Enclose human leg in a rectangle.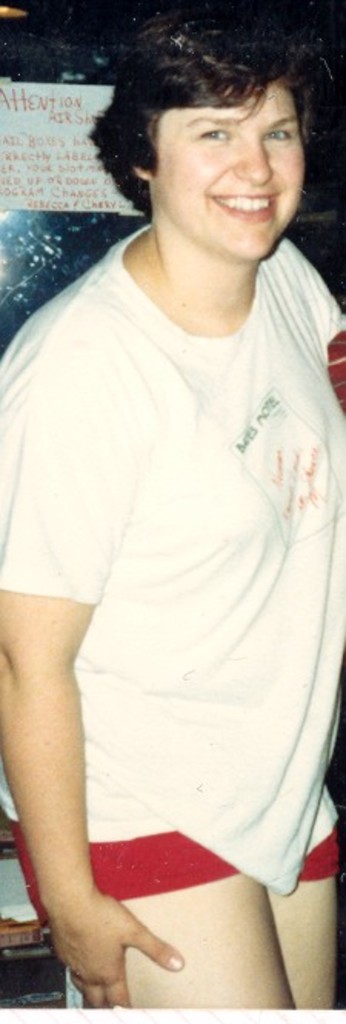
bbox=[12, 827, 337, 1007].
